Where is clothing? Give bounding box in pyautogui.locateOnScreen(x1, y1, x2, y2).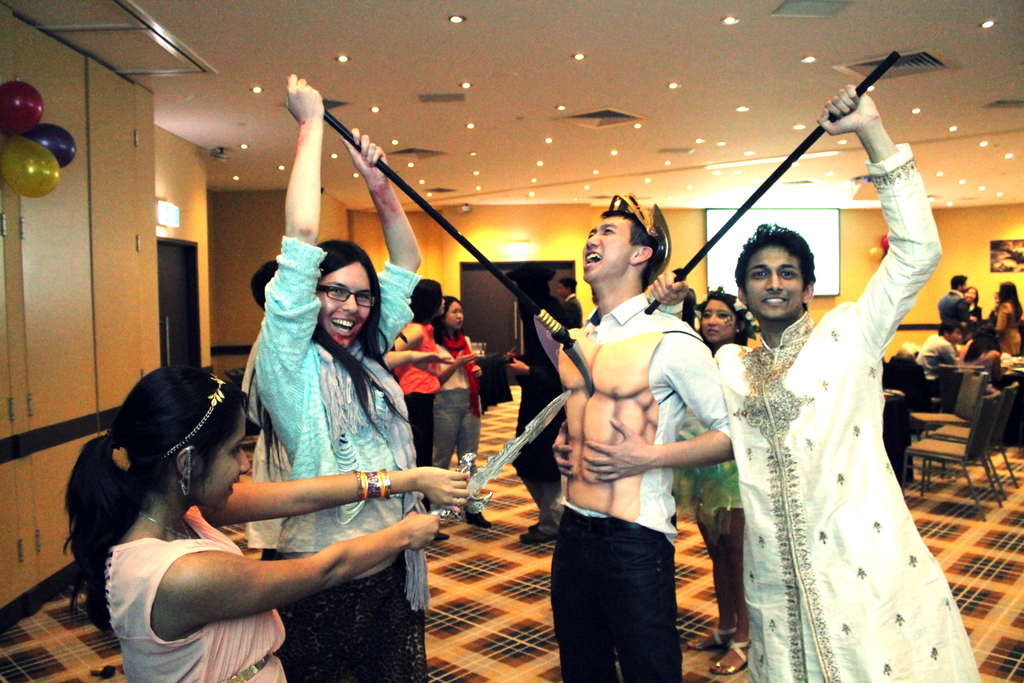
pyautogui.locateOnScreen(244, 231, 410, 682).
